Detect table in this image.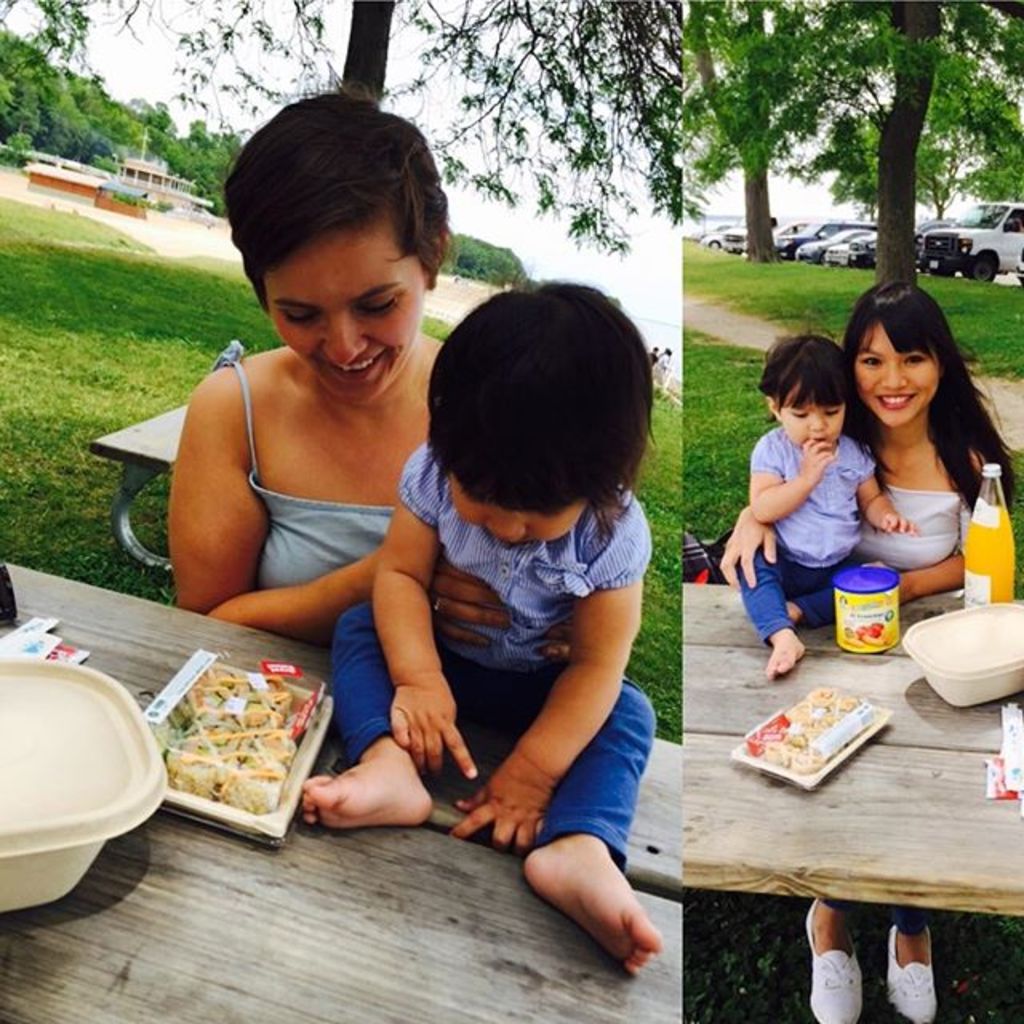
Detection: (0, 555, 682, 1022).
